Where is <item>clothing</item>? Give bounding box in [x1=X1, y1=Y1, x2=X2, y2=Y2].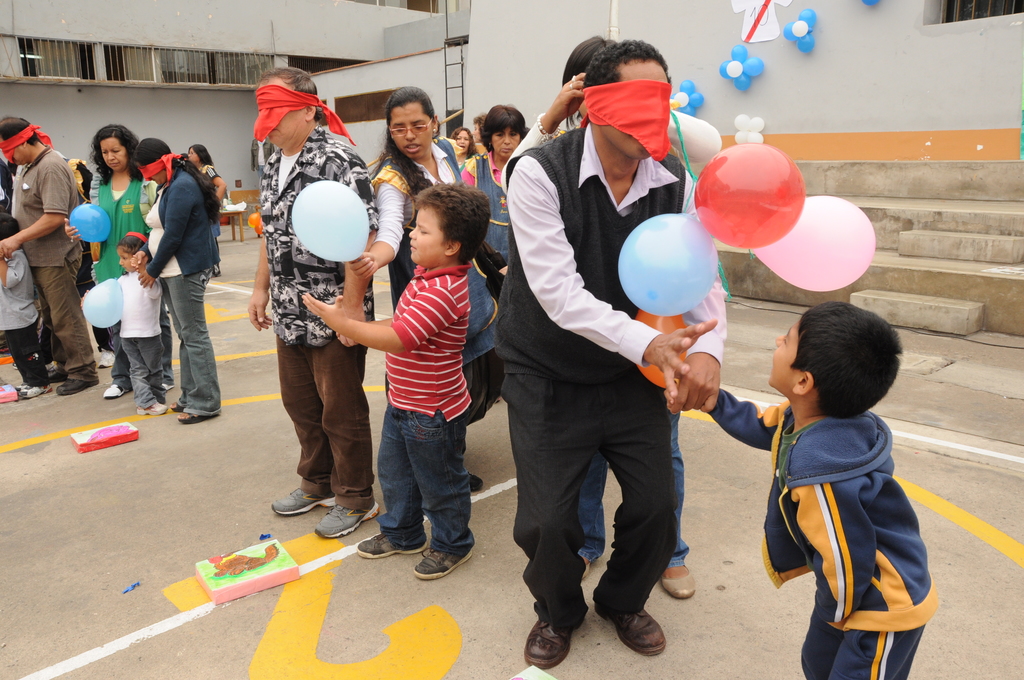
[x1=499, y1=123, x2=683, y2=568].
